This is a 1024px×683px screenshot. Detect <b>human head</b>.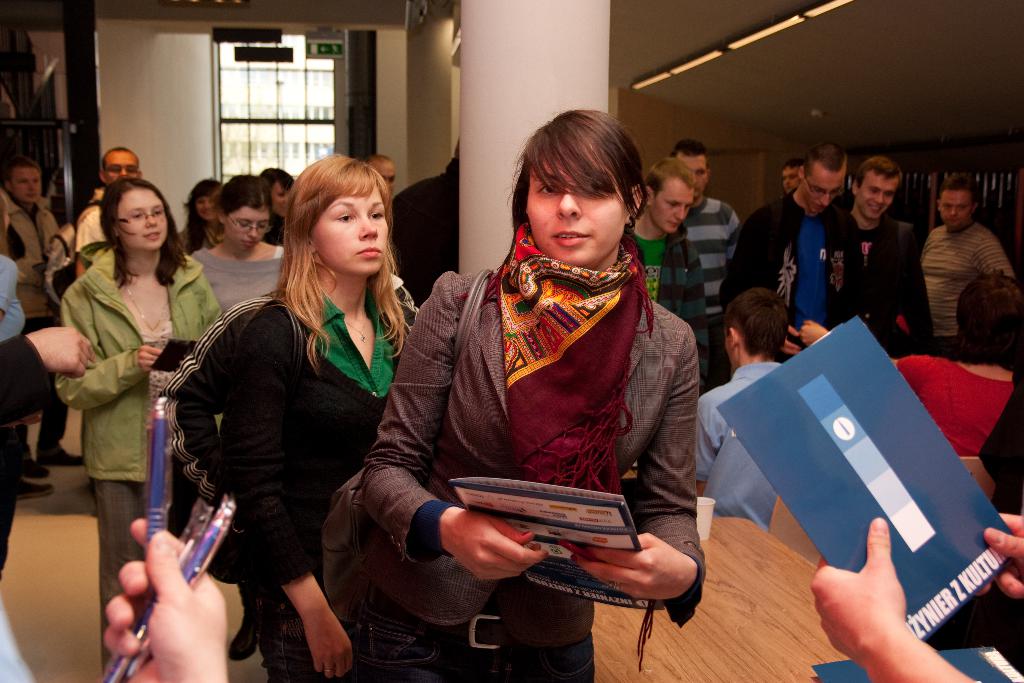
958 270 1023 365.
